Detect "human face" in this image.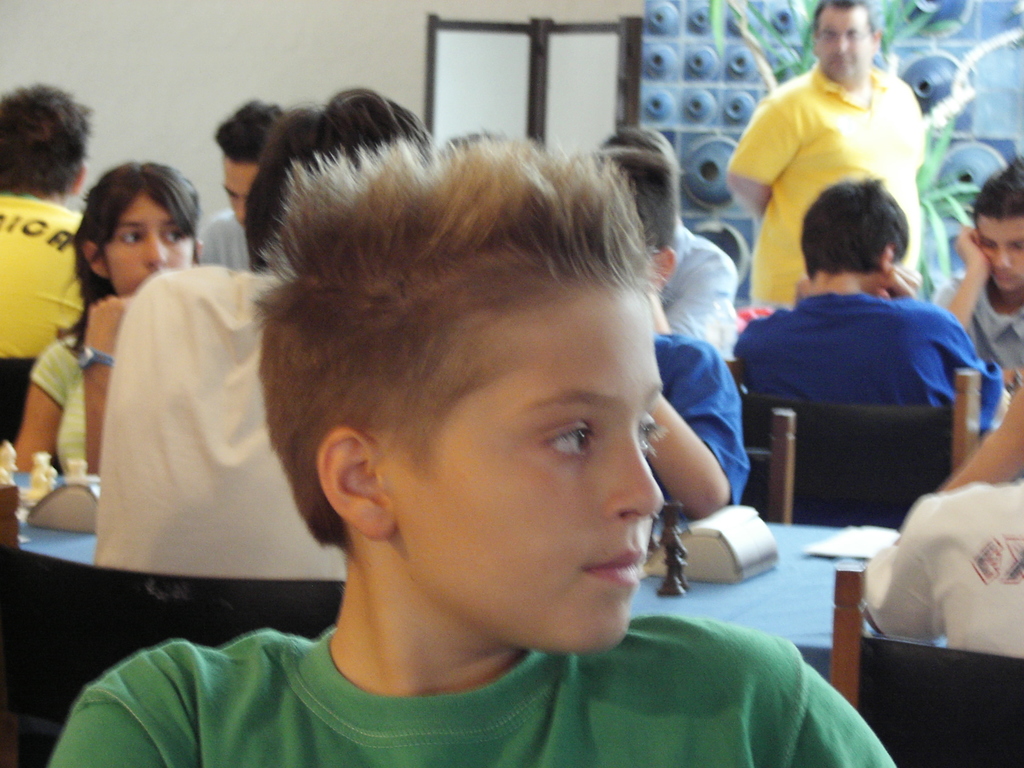
Detection: bbox=(387, 271, 675, 653).
